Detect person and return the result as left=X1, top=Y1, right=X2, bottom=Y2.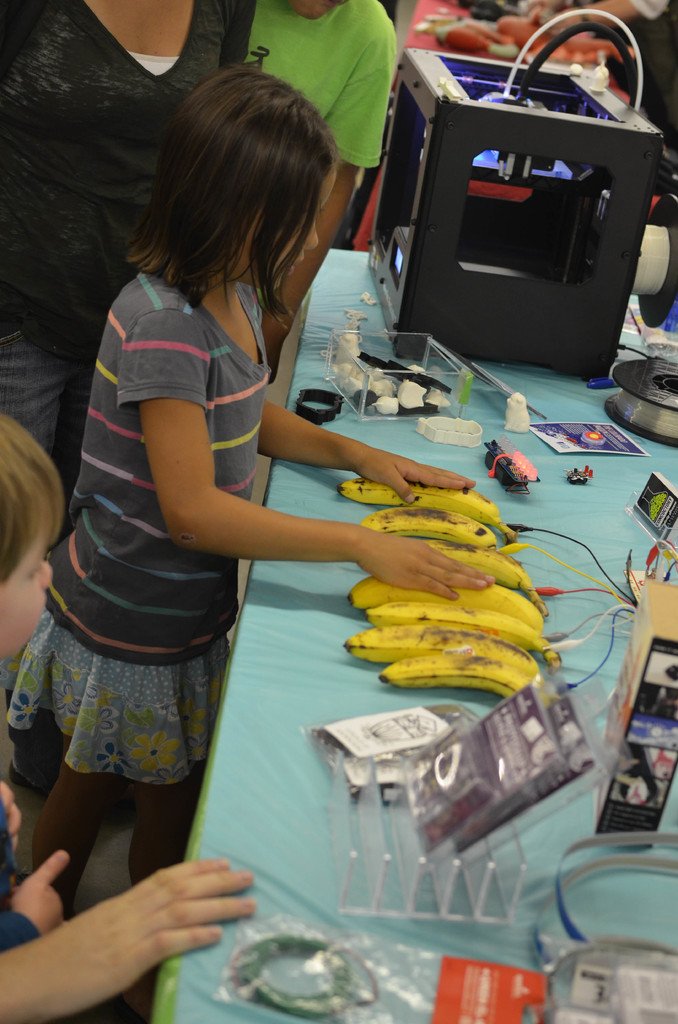
left=0, top=0, right=262, bottom=524.
